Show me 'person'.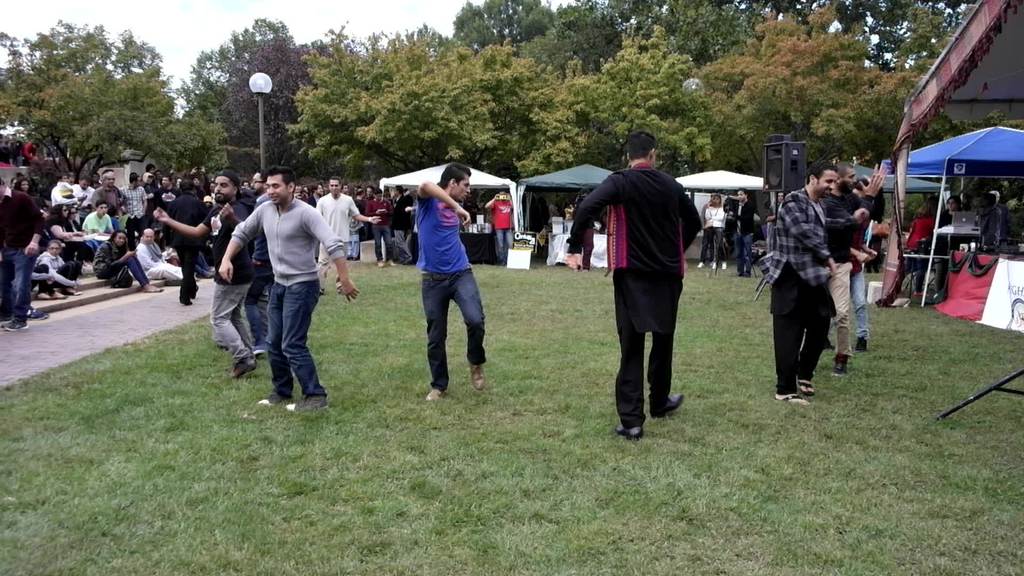
'person' is here: left=727, top=186, right=757, bottom=276.
